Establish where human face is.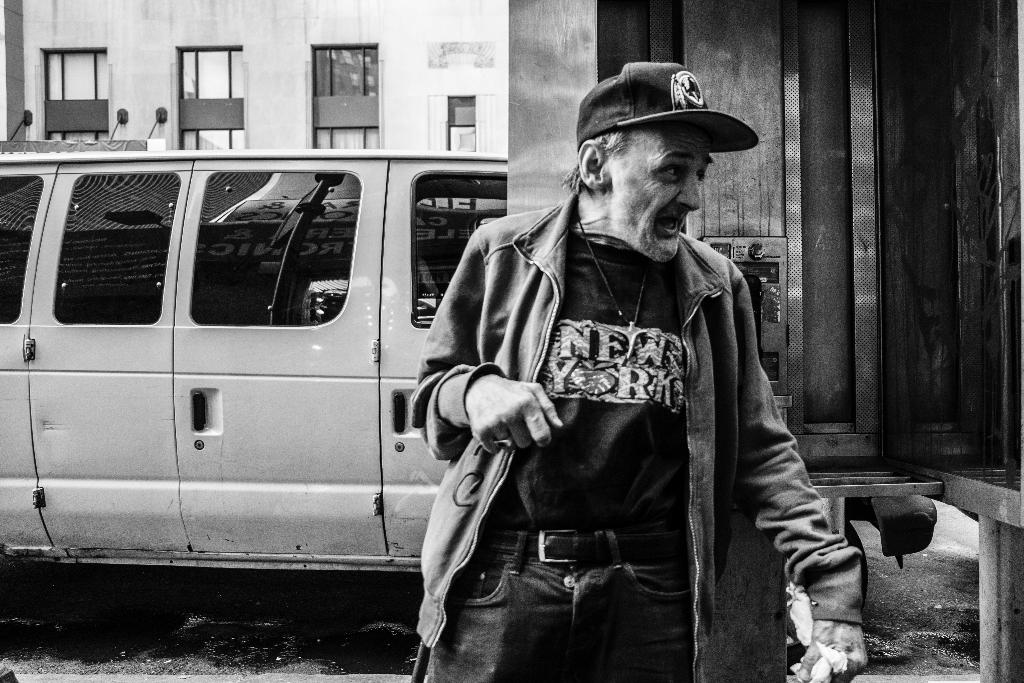
Established at box=[607, 129, 712, 262].
